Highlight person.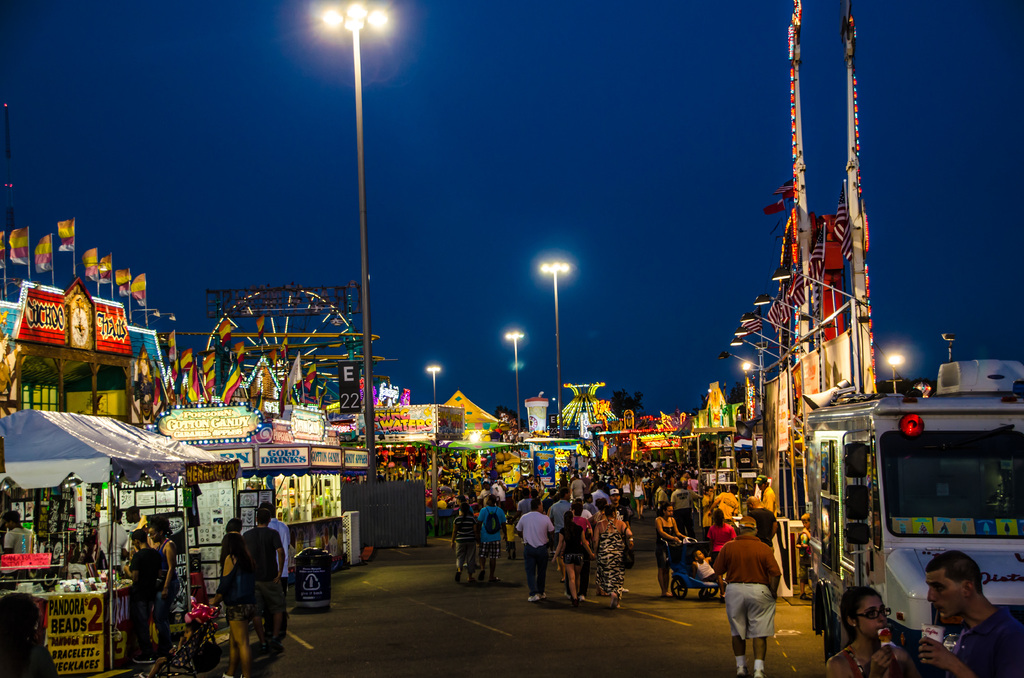
Highlighted region: bbox=(749, 497, 774, 548).
